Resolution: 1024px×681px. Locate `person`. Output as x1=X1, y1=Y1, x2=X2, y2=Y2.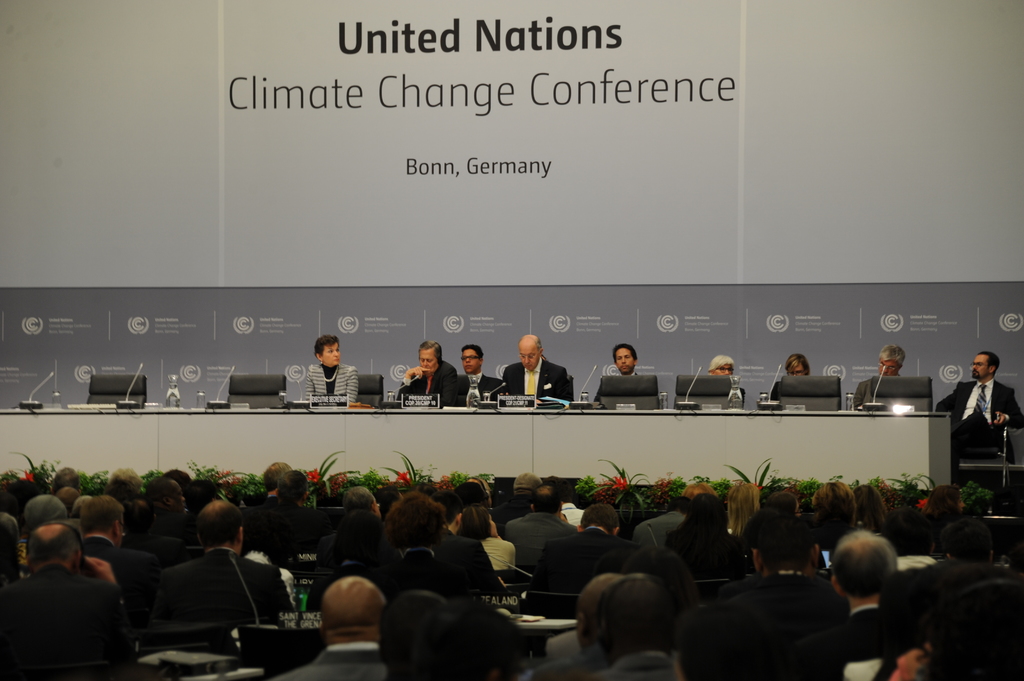
x1=595, y1=343, x2=651, y2=403.
